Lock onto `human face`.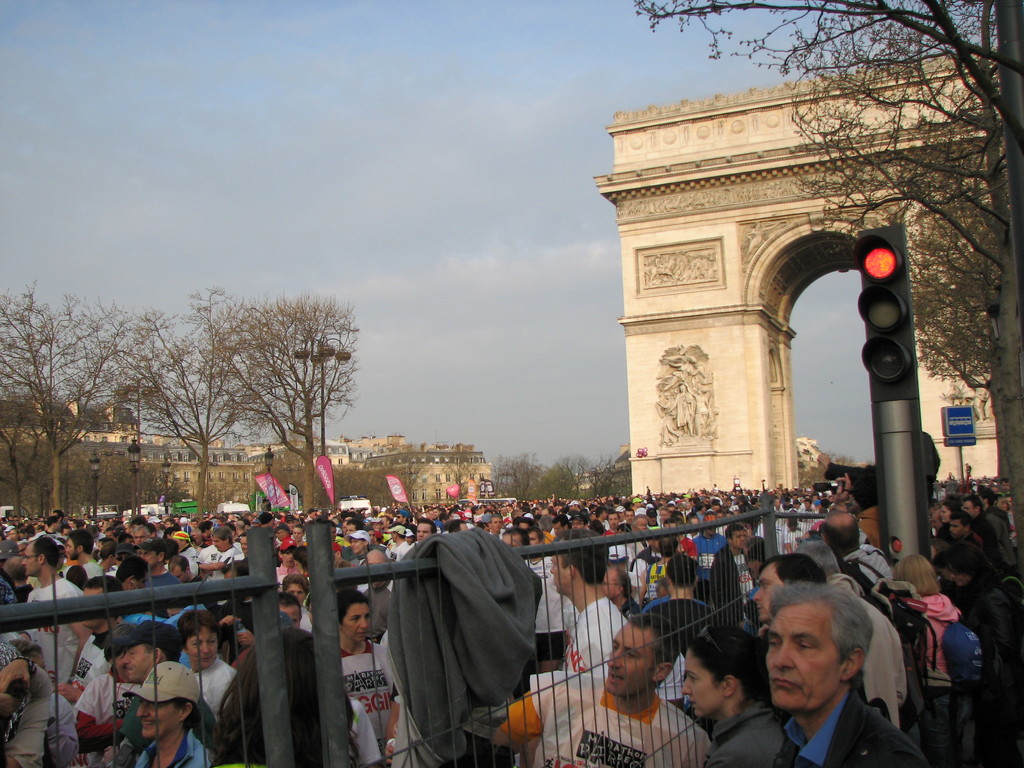
Locked: pyautogui.locateOnScreen(135, 699, 181, 741).
